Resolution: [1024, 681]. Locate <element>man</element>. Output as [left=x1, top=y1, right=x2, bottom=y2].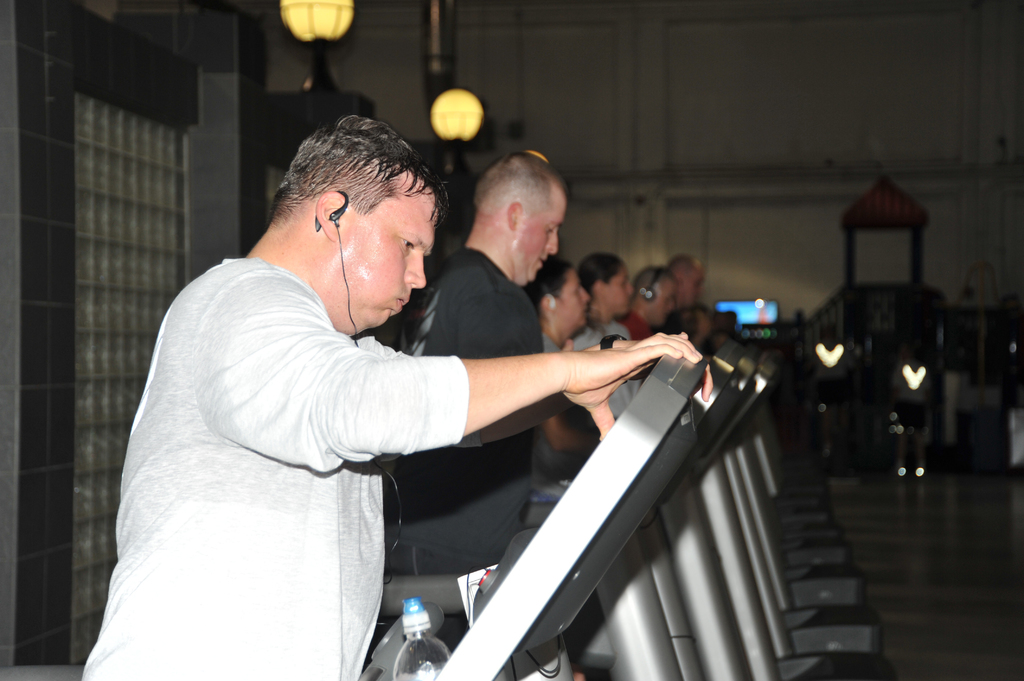
[left=522, top=251, right=598, bottom=496].
